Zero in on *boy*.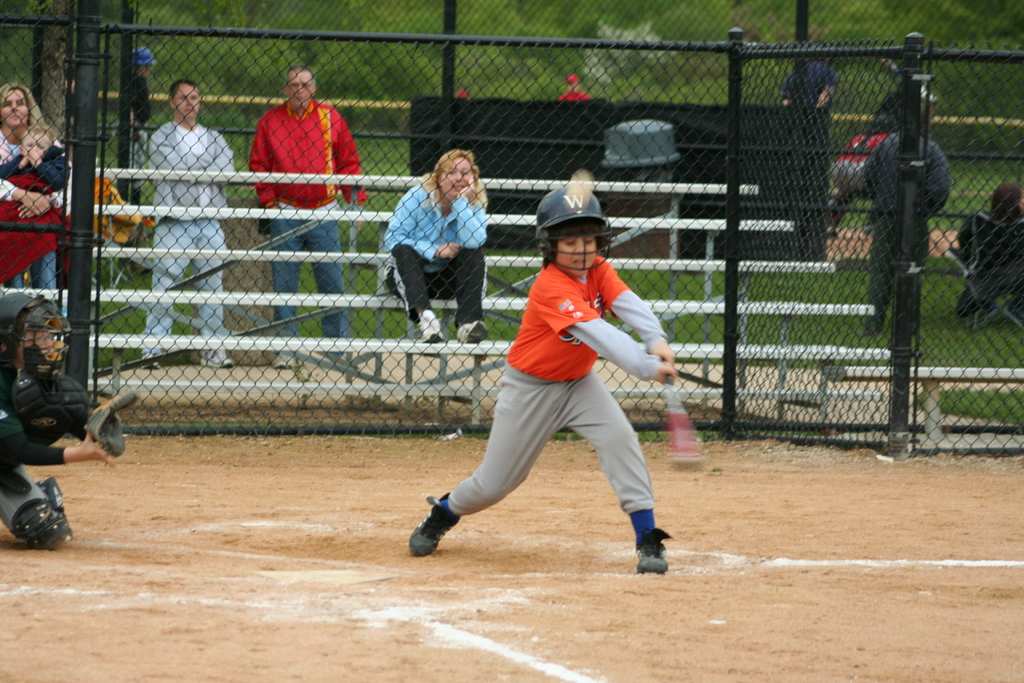
Zeroed in: Rect(400, 191, 698, 555).
